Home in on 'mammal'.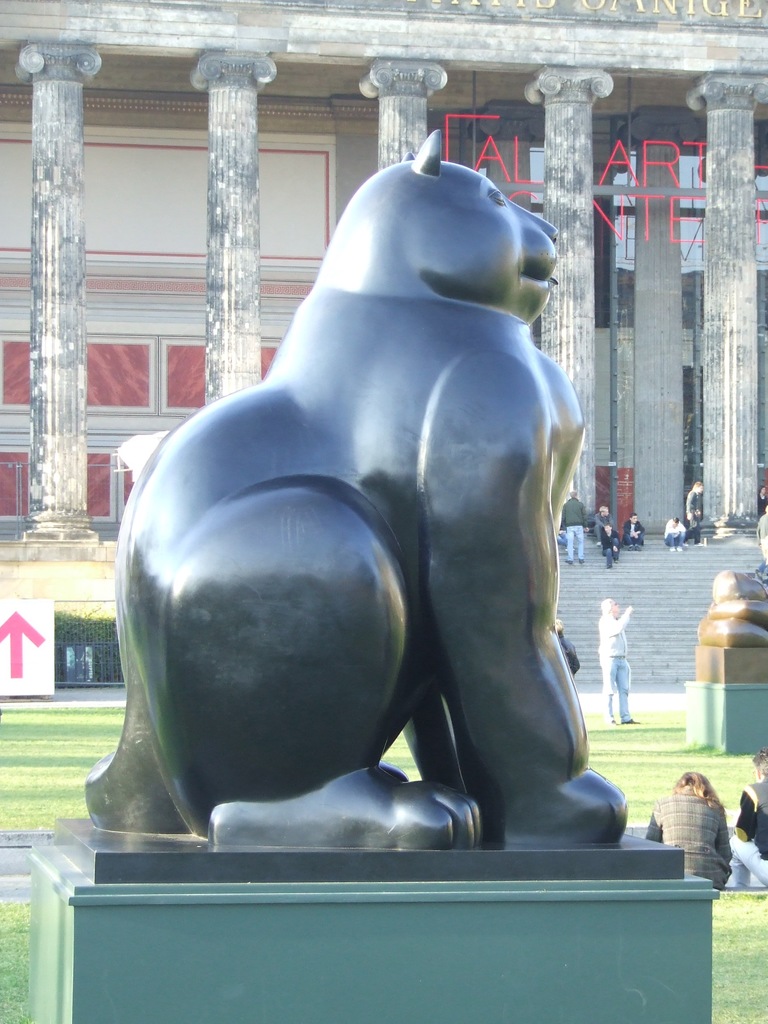
Homed in at region(687, 477, 708, 547).
